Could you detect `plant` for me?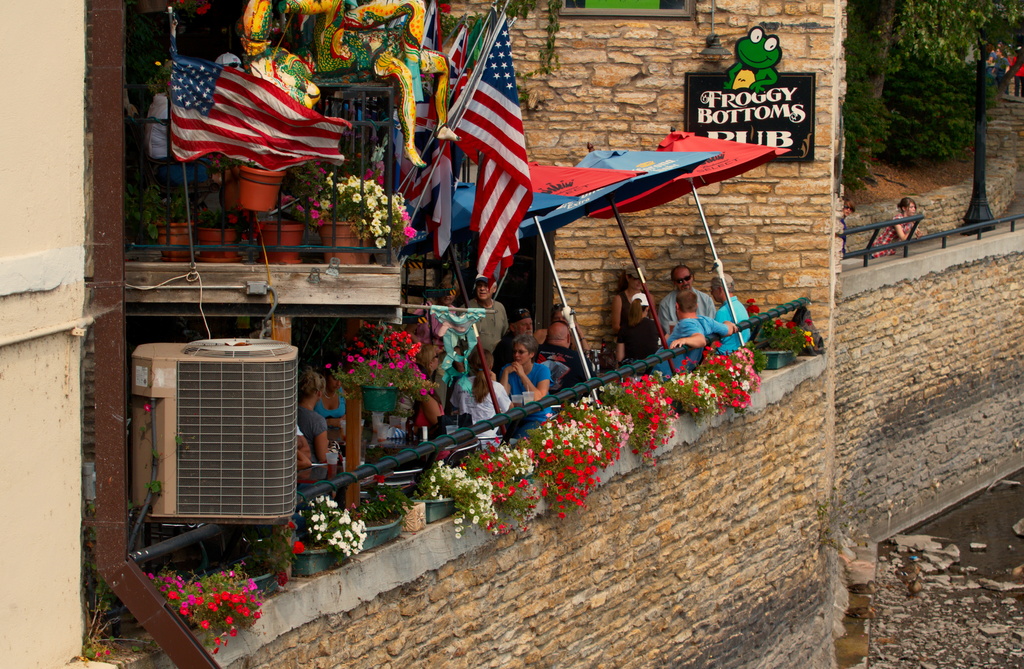
Detection result: box=[244, 522, 308, 588].
